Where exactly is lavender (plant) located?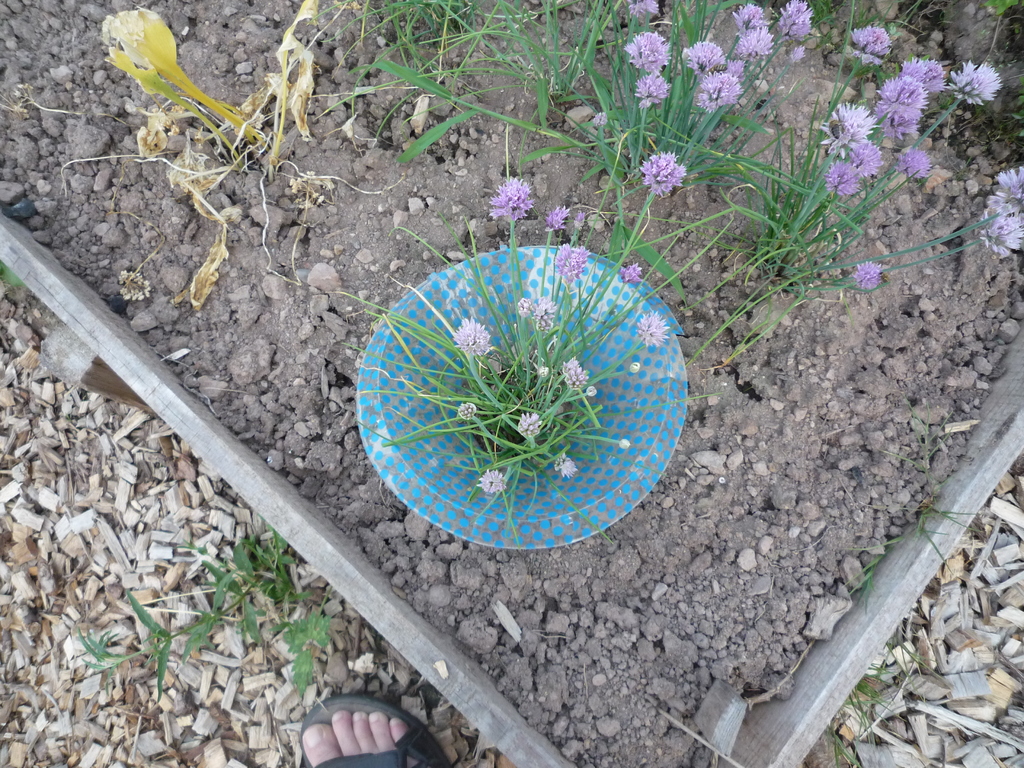
Its bounding box is crop(900, 58, 943, 99).
